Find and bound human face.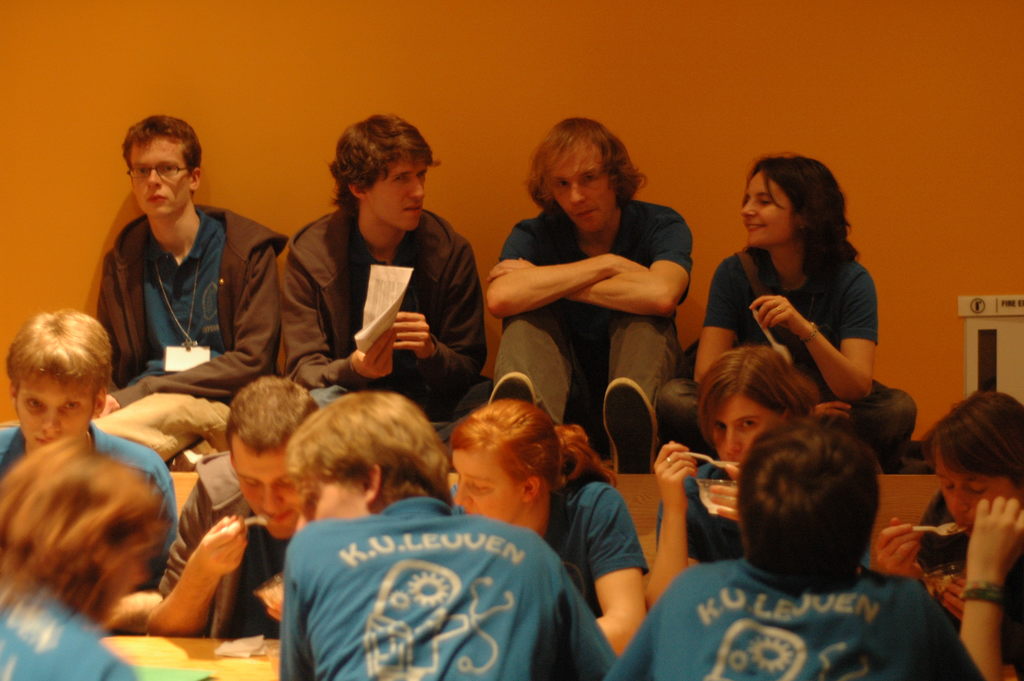
Bound: x1=742 y1=172 x2=788 y2=251.
